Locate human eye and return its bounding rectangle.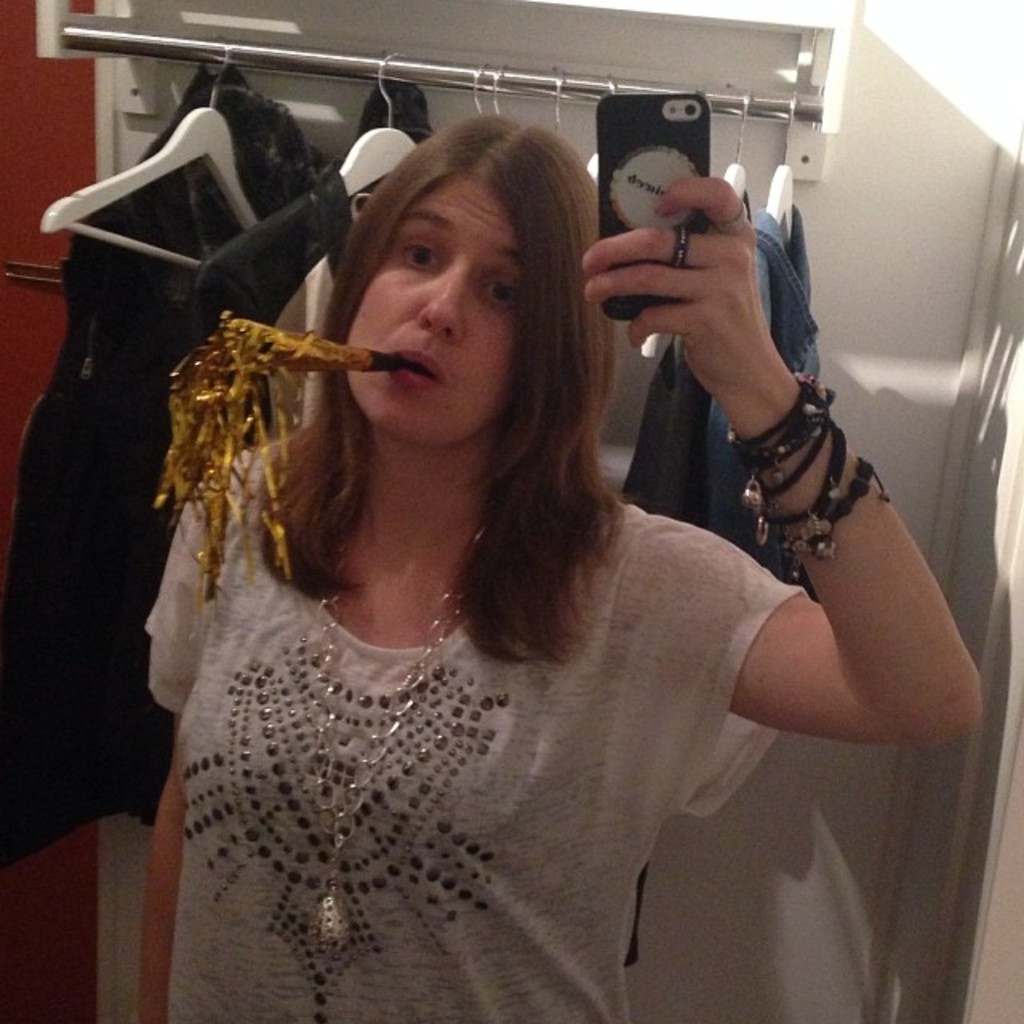
box=[485, 277, 515, 312].
